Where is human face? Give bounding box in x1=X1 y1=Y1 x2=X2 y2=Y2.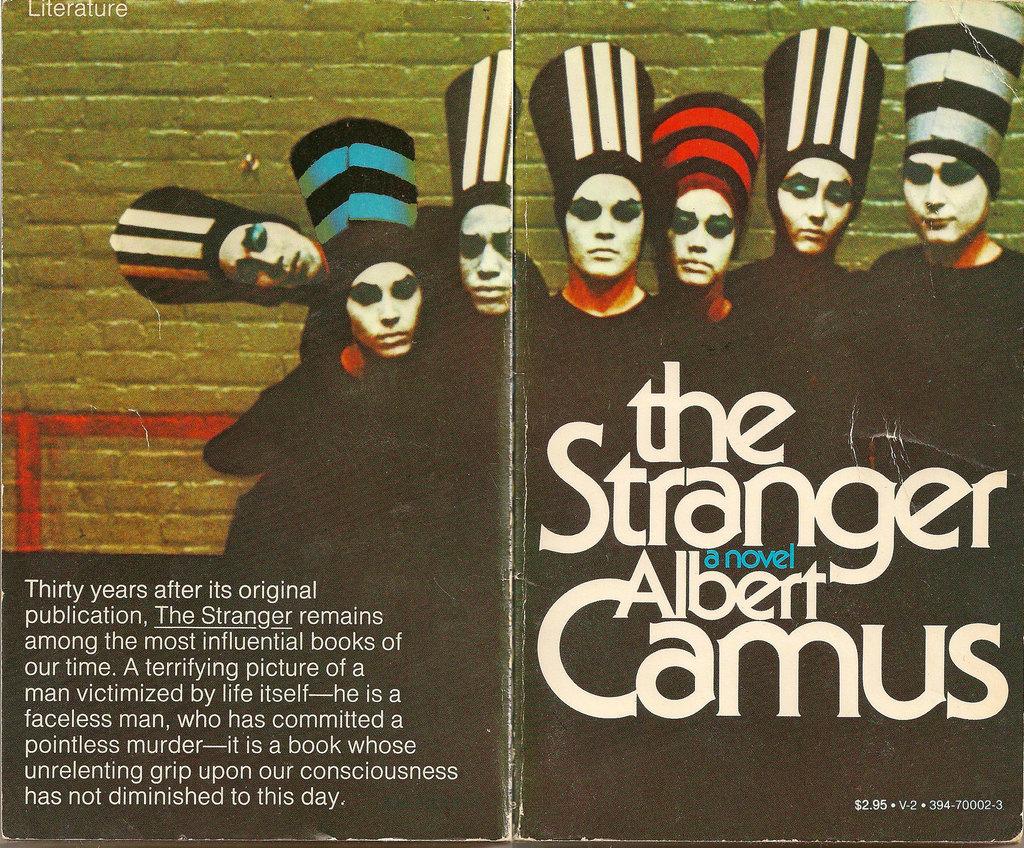
x1=454 y1=193 x2=517 y2=308.
